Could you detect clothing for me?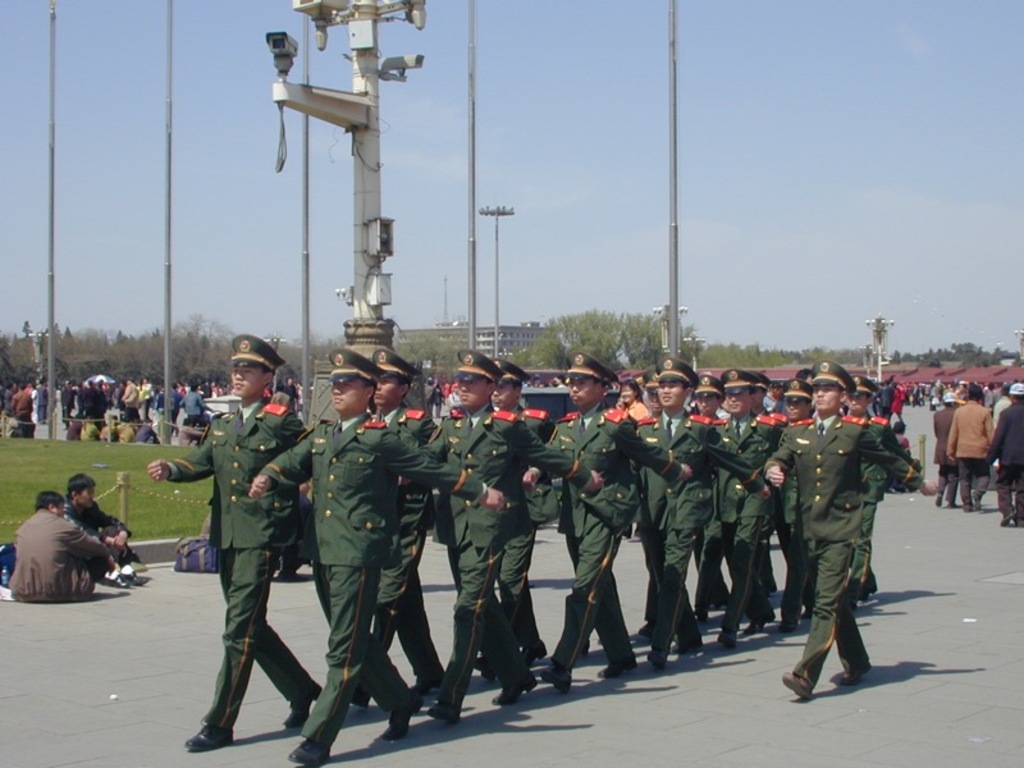
Detection result: (x1=0, y1=417, x2=26, y2=433).
